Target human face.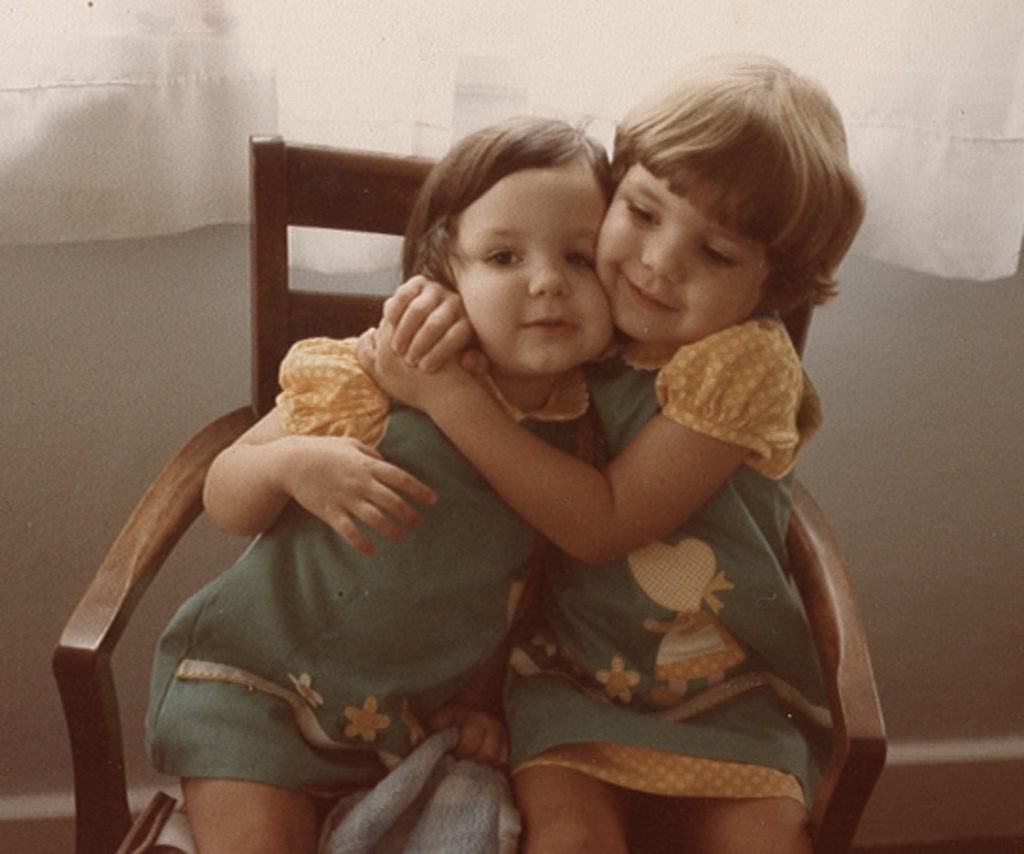
Target region: [445,140,619,377].
